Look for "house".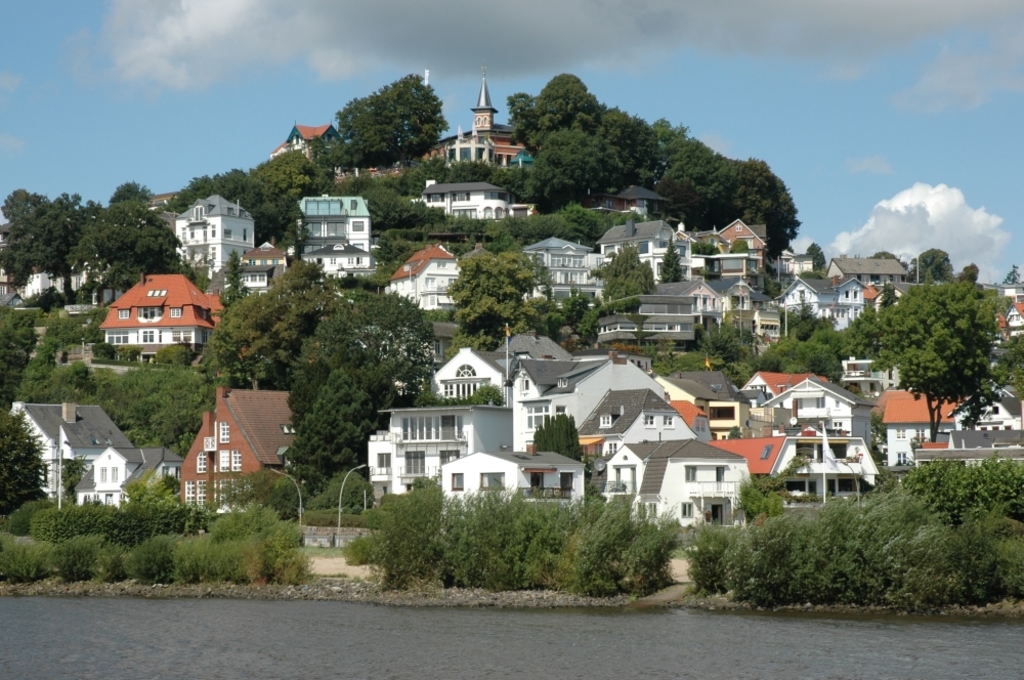
Found: (left=682, top=215, right=769, bottom=274).
